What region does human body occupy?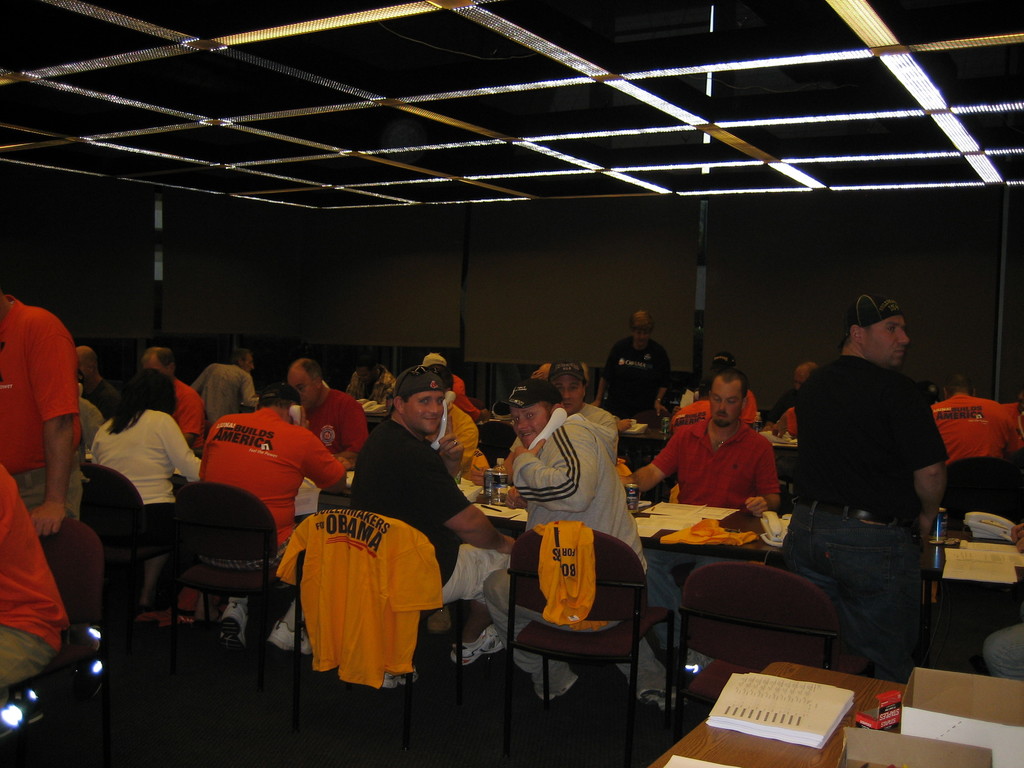
select_region(191, 410, 348, 661).
